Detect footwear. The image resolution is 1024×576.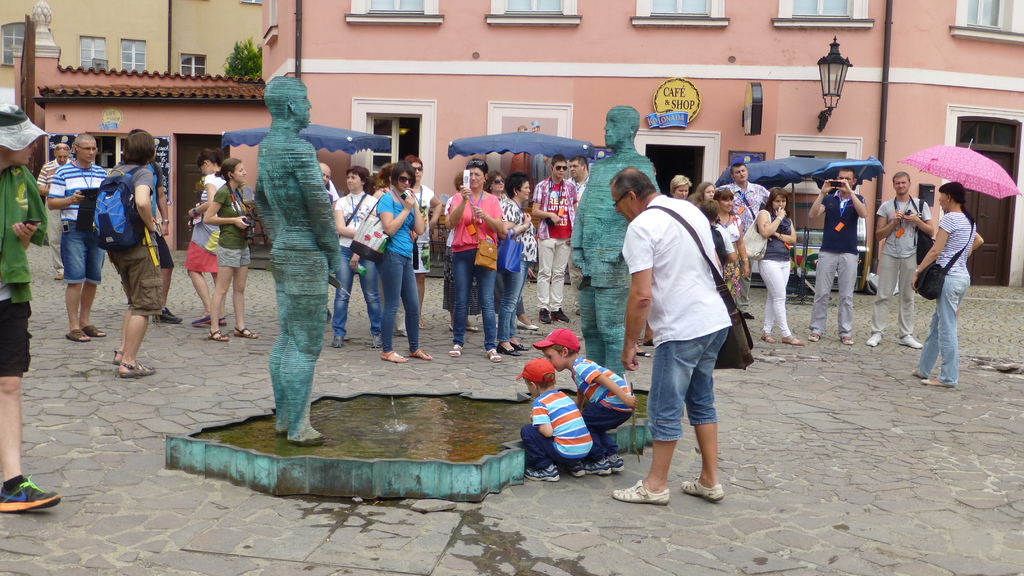
447/344/463/356.
